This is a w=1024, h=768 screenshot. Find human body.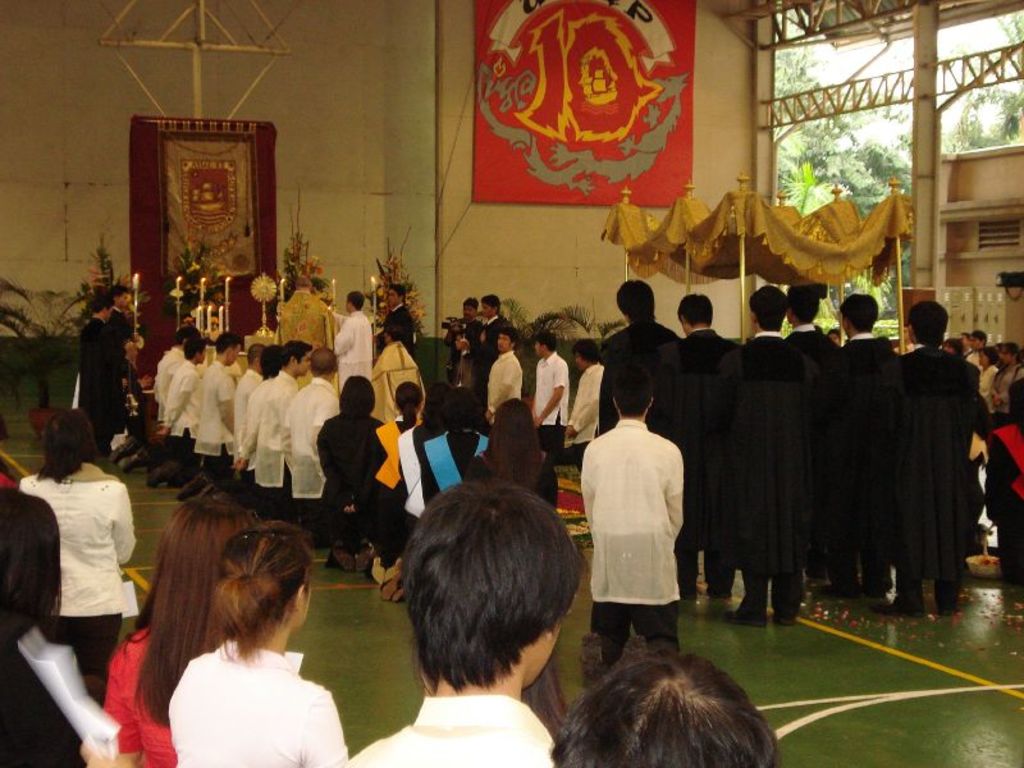
Bounding box: left=443, top=300, right=479, bottom=348.
